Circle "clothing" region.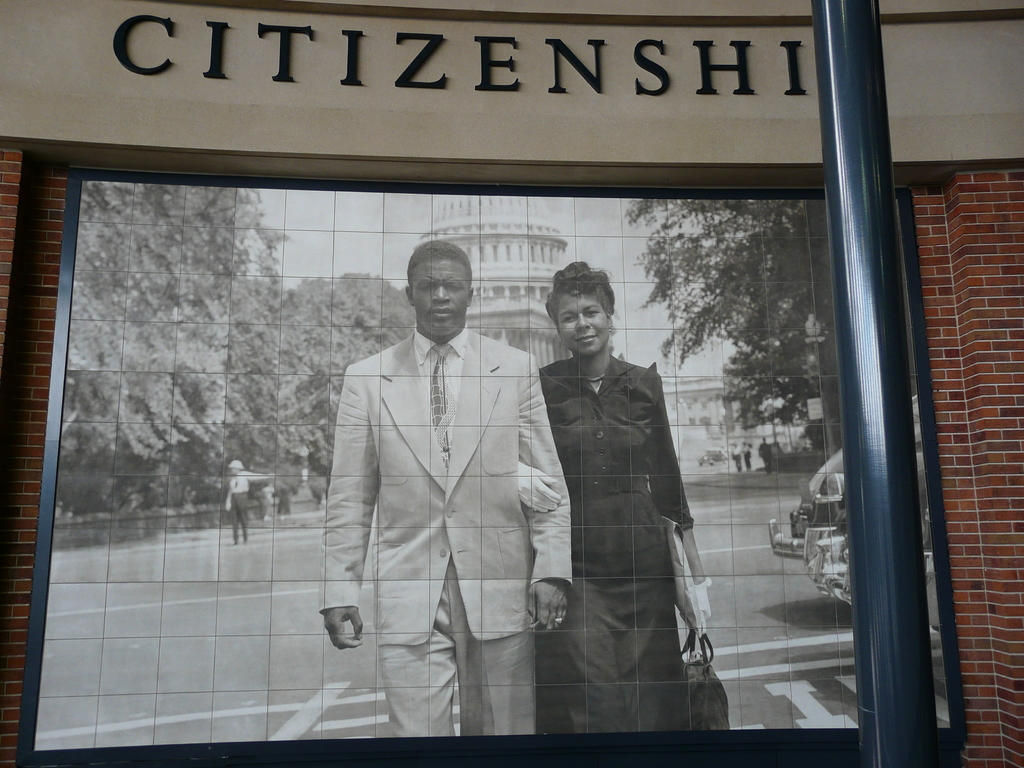
Region: x1=317 y1=328 x2=570 y2=741.
